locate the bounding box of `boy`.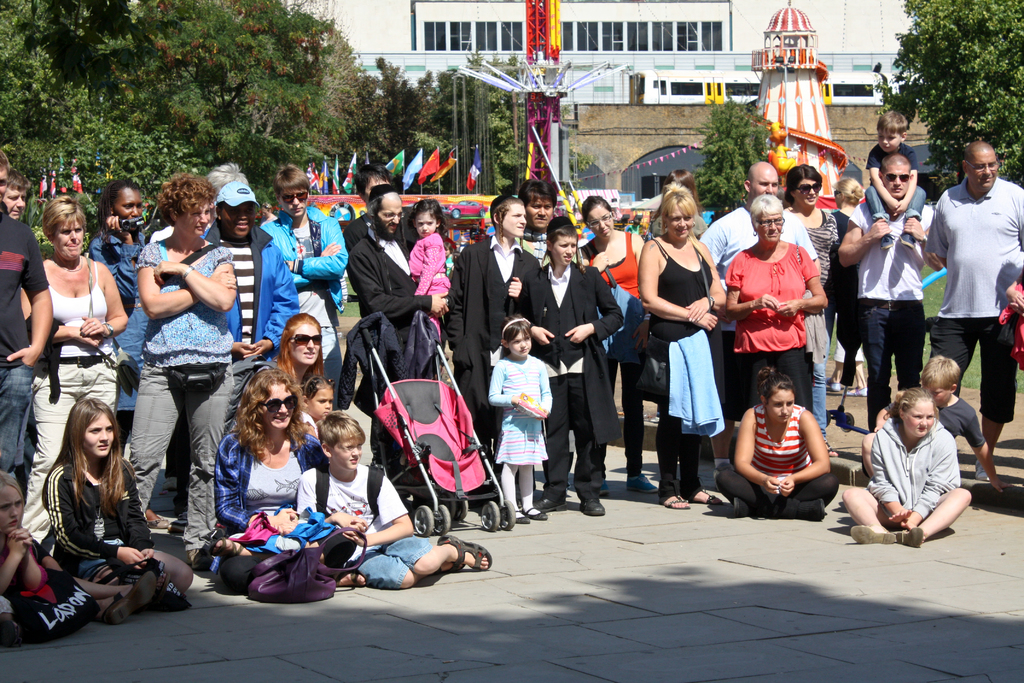
Bounding box: [x1=860, y1=110, x2=931, y2=252].
